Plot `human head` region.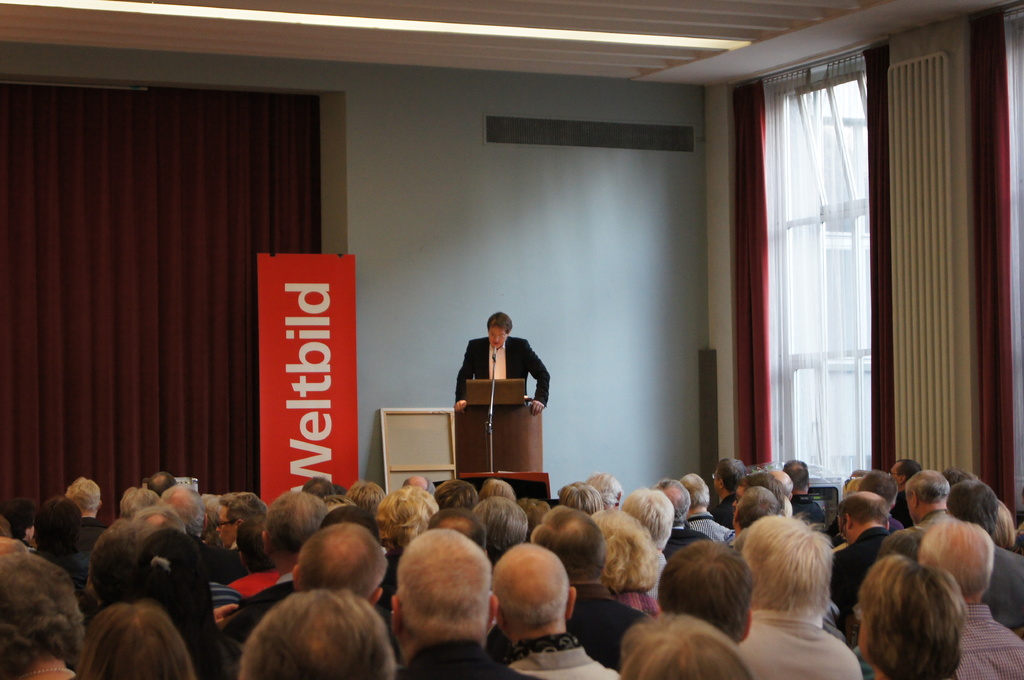
Plotted at locate(532, 502, 608, 582).
